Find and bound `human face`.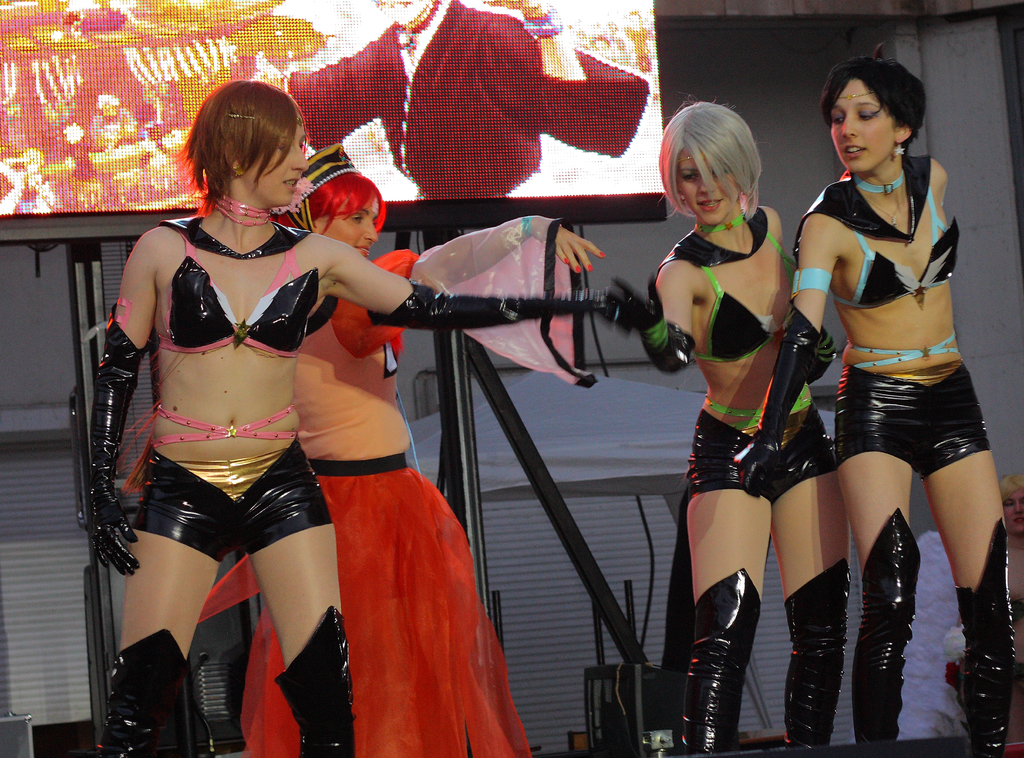
Bound: bbox=(675, 151, 741, 227).
